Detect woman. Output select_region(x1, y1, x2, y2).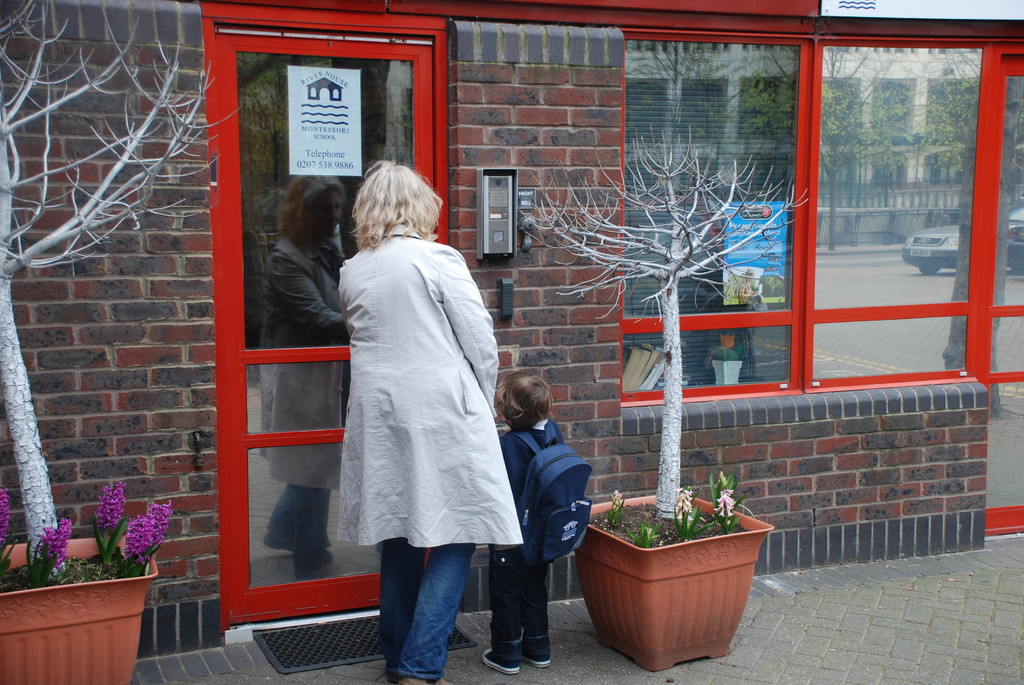
select_region(321, 161, 518, 684).
